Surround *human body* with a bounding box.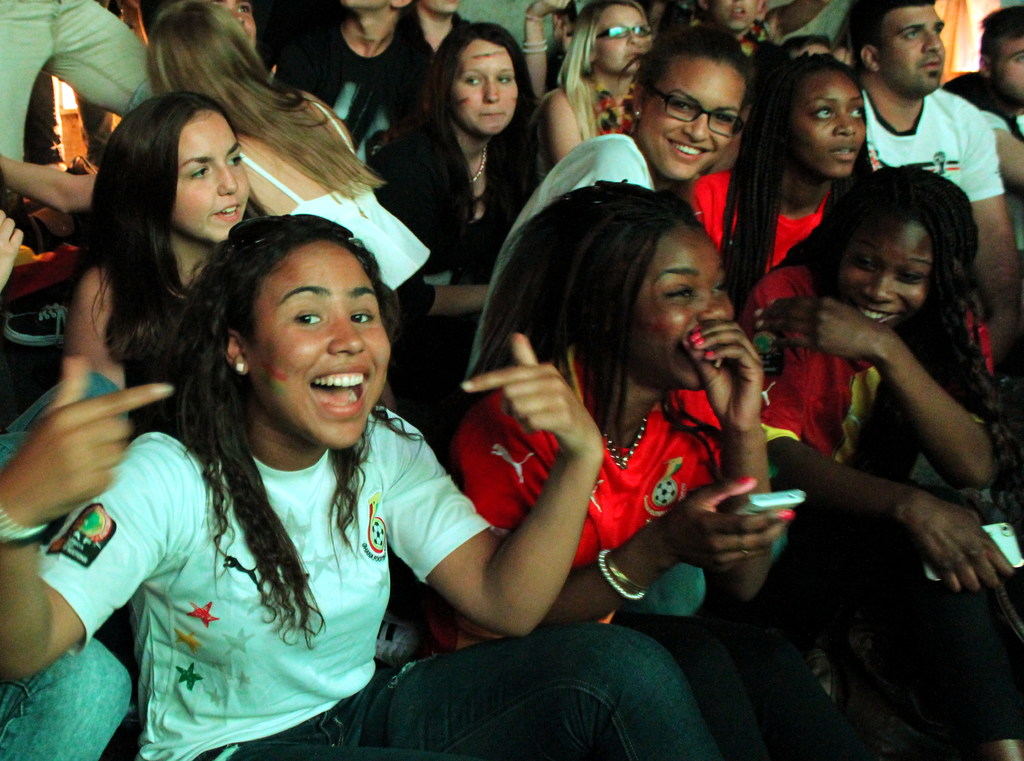
crop(534, 0, 665, 217).
